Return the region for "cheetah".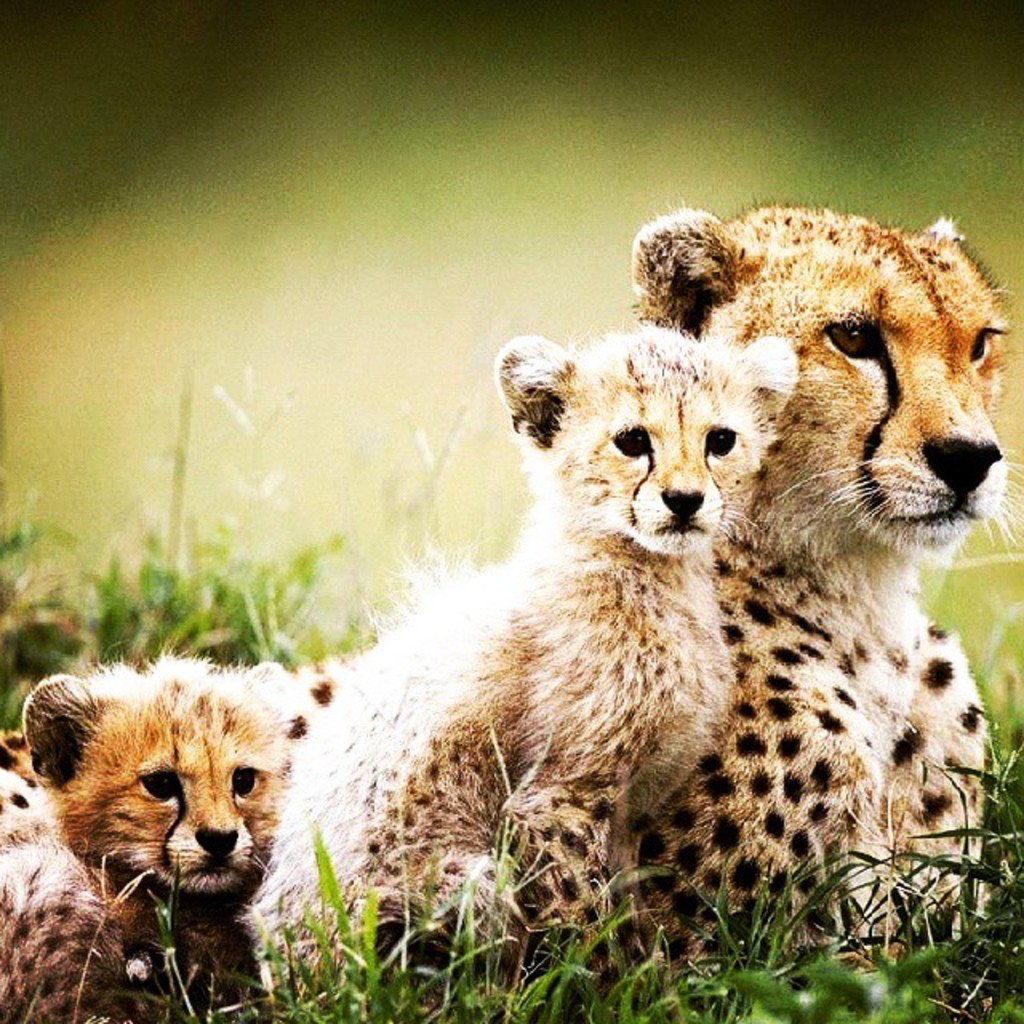
rect(0, 650, 310, 1022).
